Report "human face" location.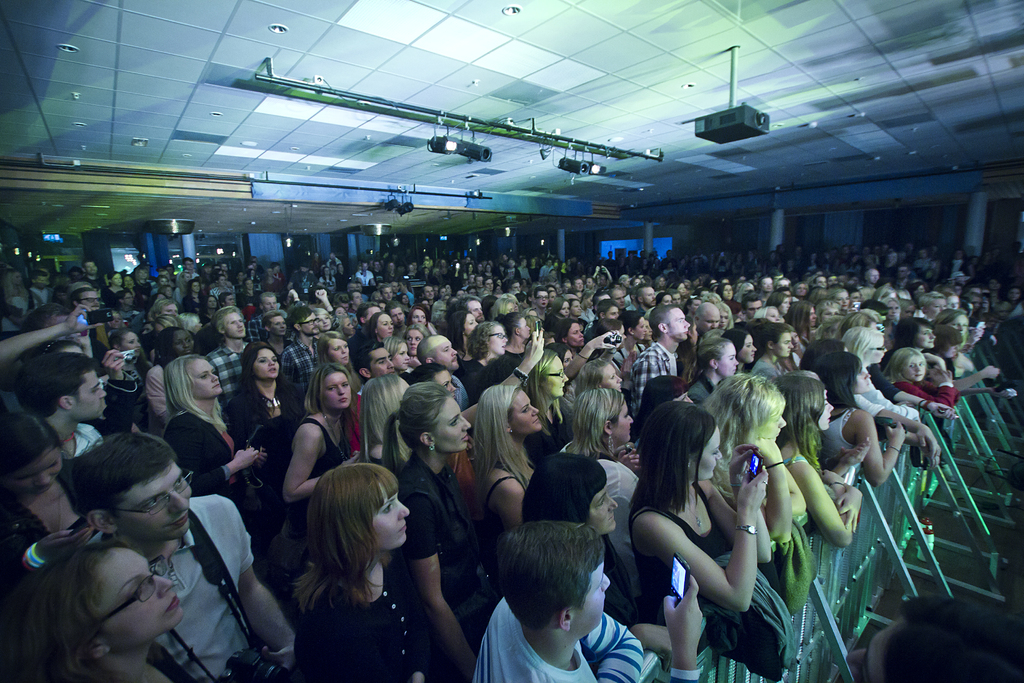
Report: box(563, 348, 575, 370).
